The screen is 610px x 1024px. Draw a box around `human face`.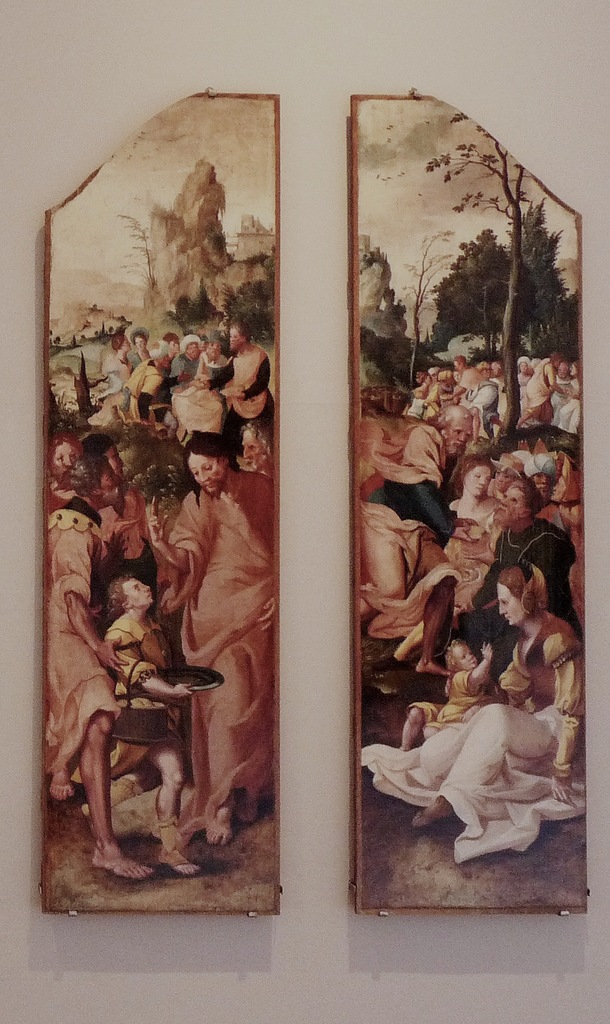
pyautogui.locateOnScreen(186, 340, 200, 358).
